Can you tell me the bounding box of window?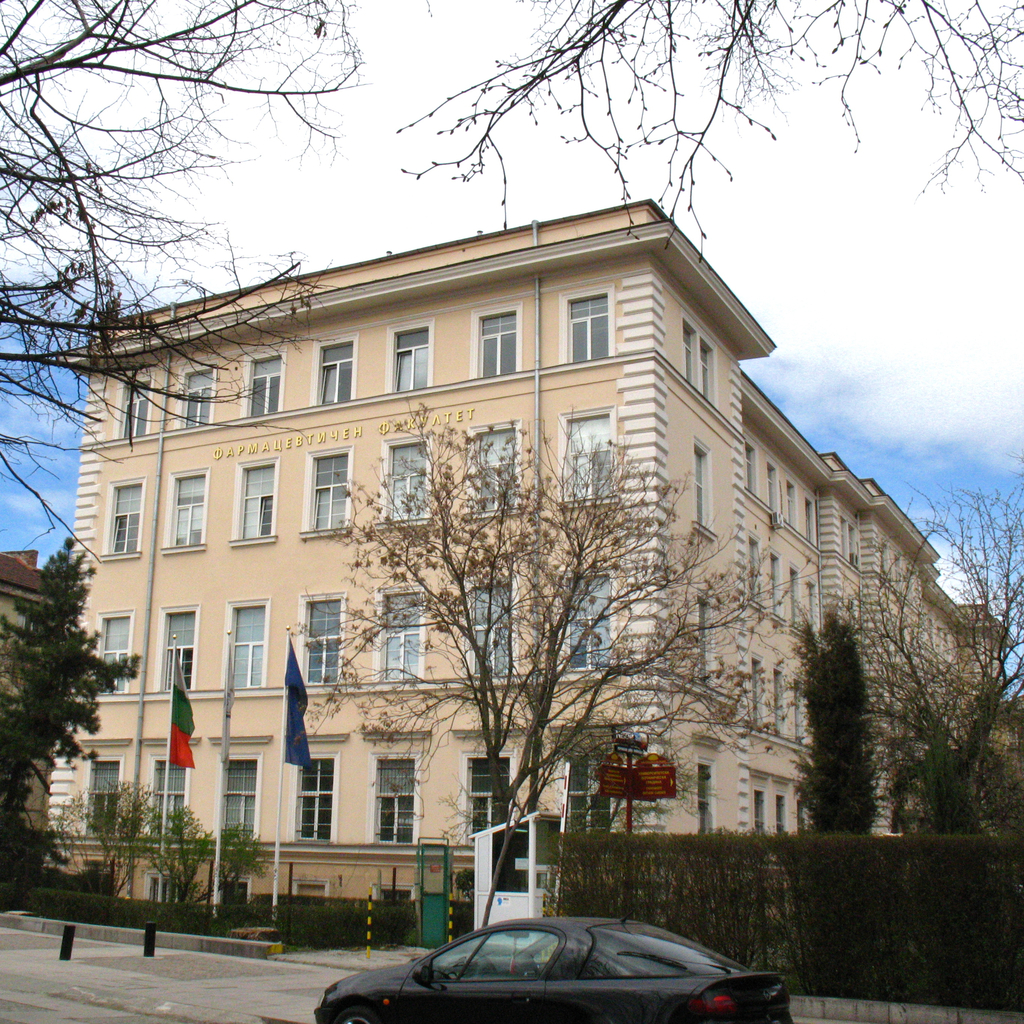
box=[321, 344, 355, 404].
